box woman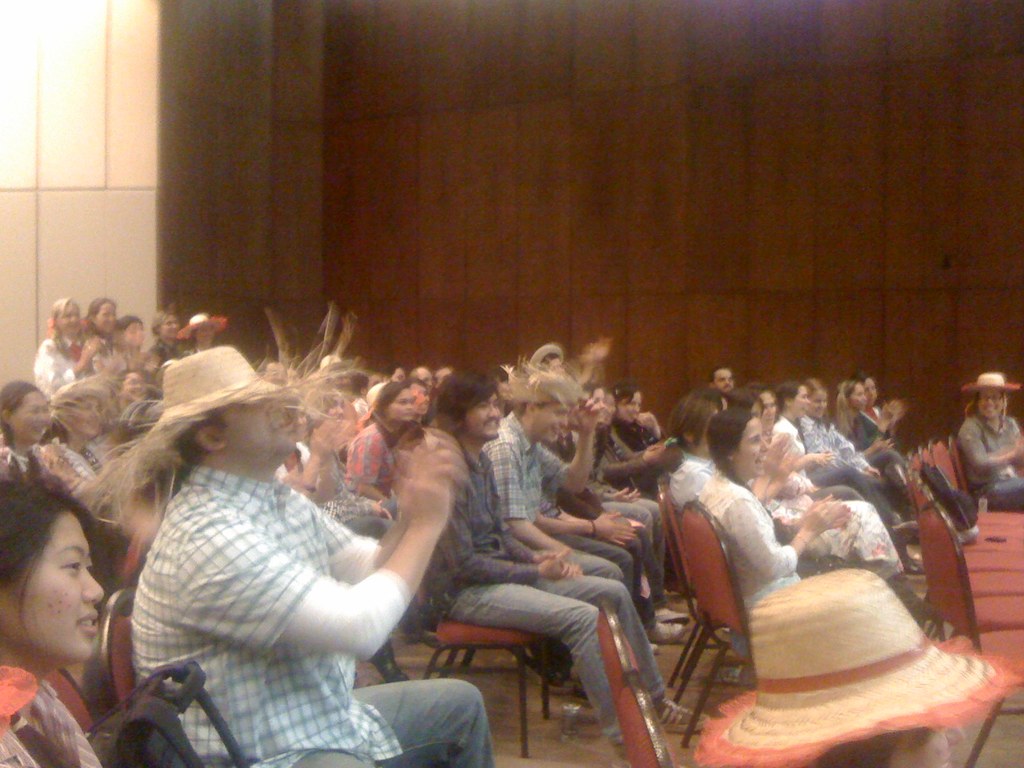
crop(672, 390, 727, 500)
